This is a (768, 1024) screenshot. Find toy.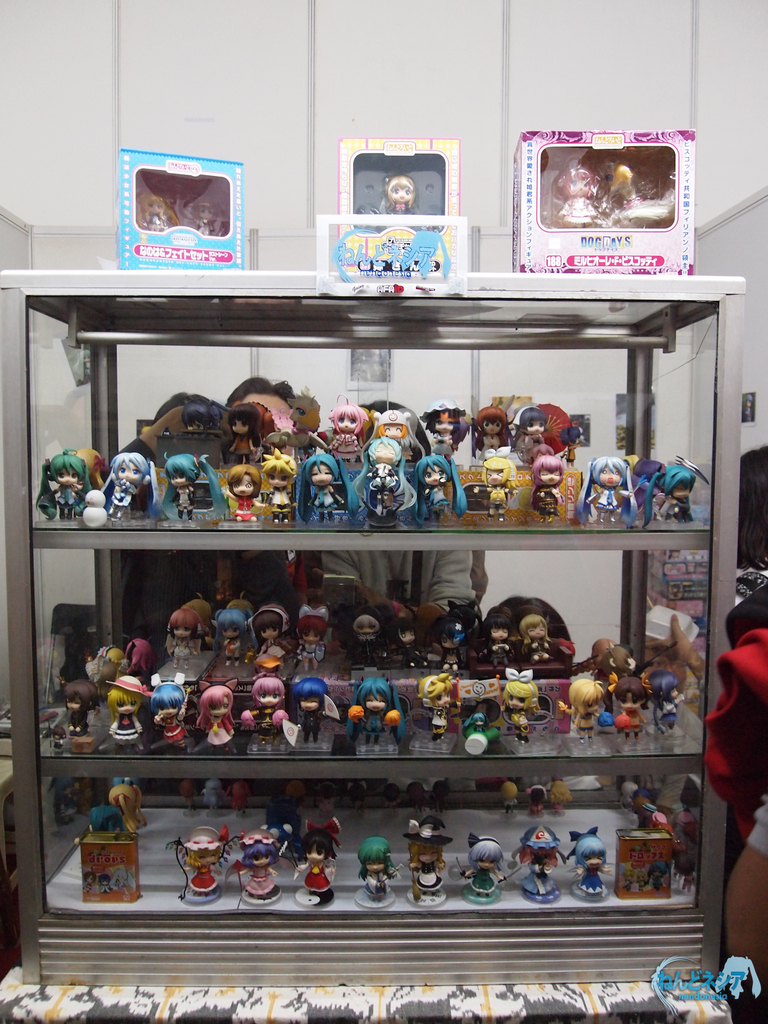
Bounding box: 347 609 380 667.
